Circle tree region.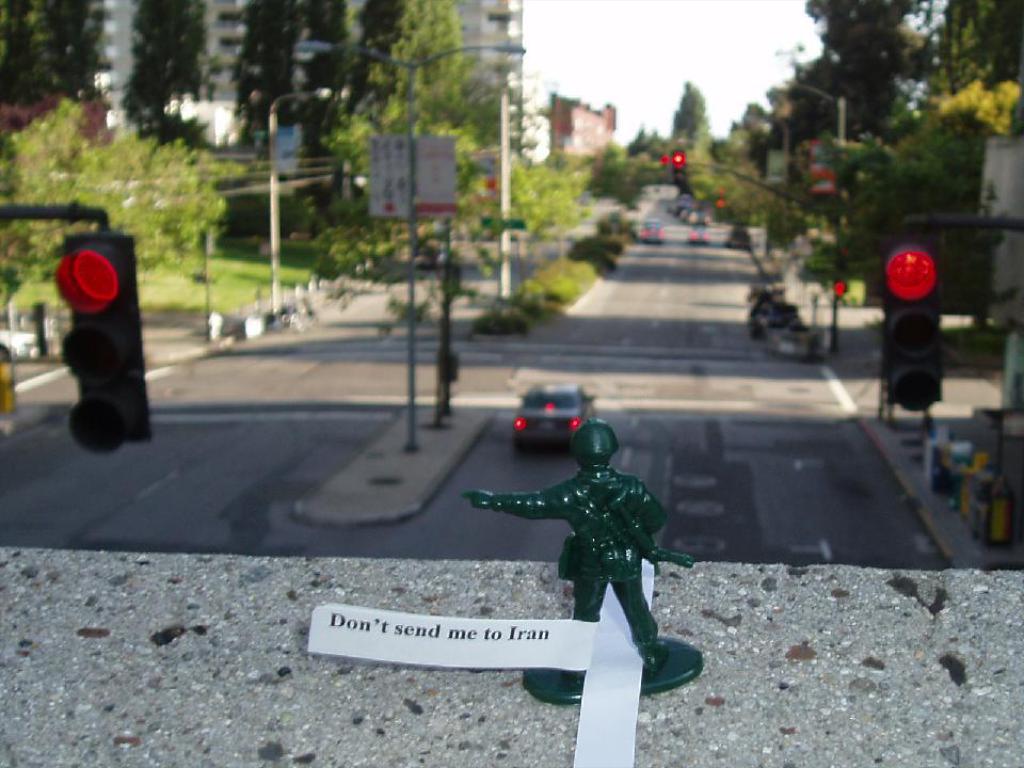
Region: [x1=2, y1=0, x2=107, y2=127].
